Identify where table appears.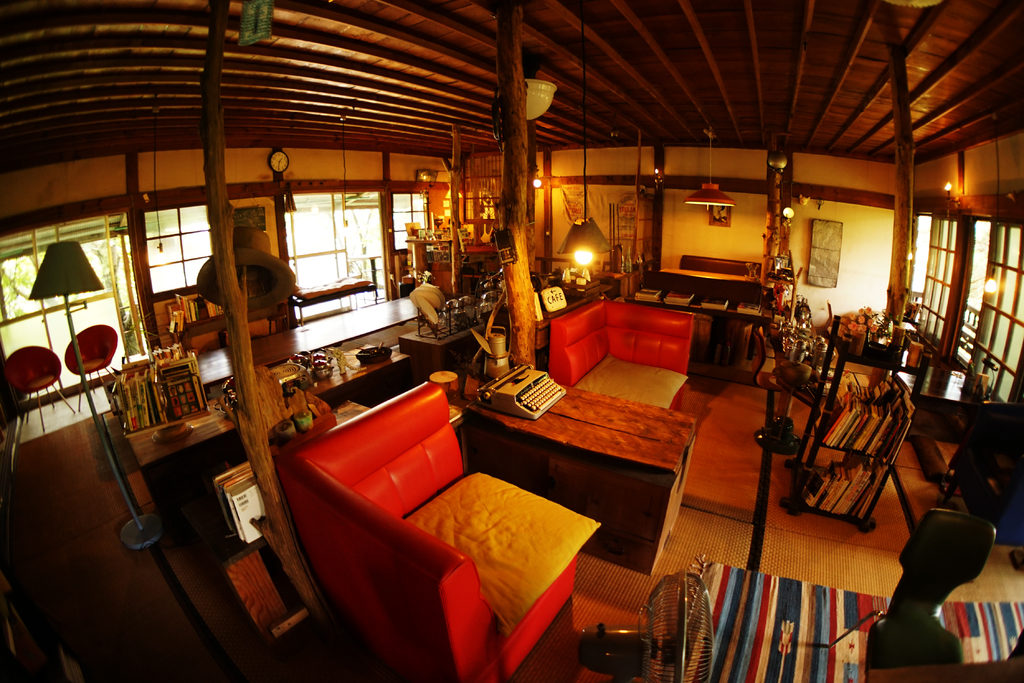
Appears at region(397, 315, 486, 380).
